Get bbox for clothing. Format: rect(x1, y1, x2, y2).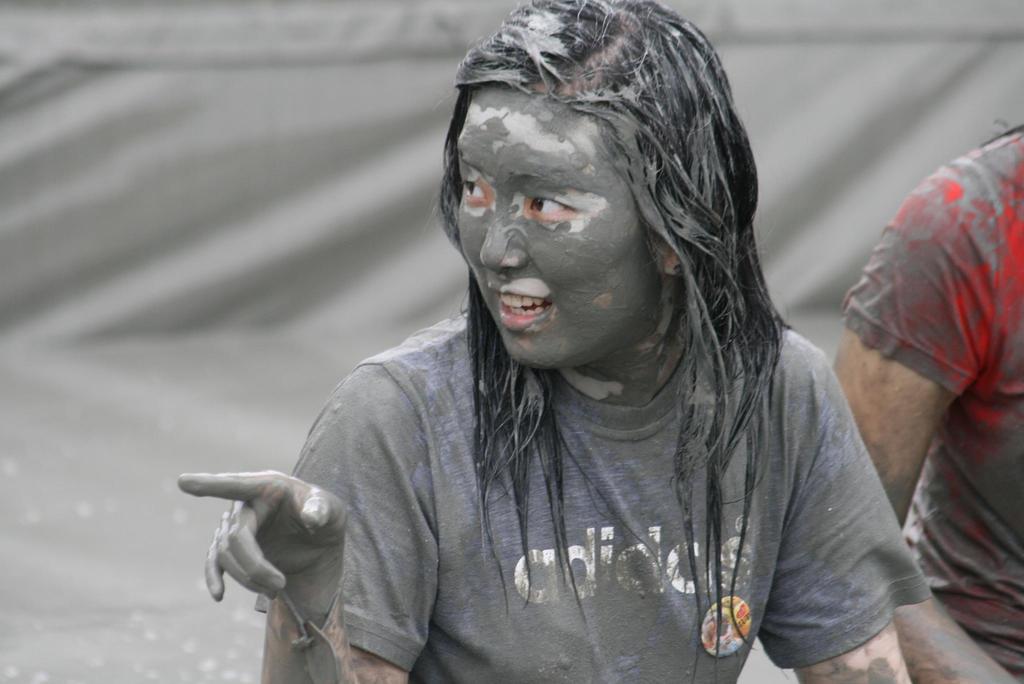
rect(204, 153, 941, 673).
